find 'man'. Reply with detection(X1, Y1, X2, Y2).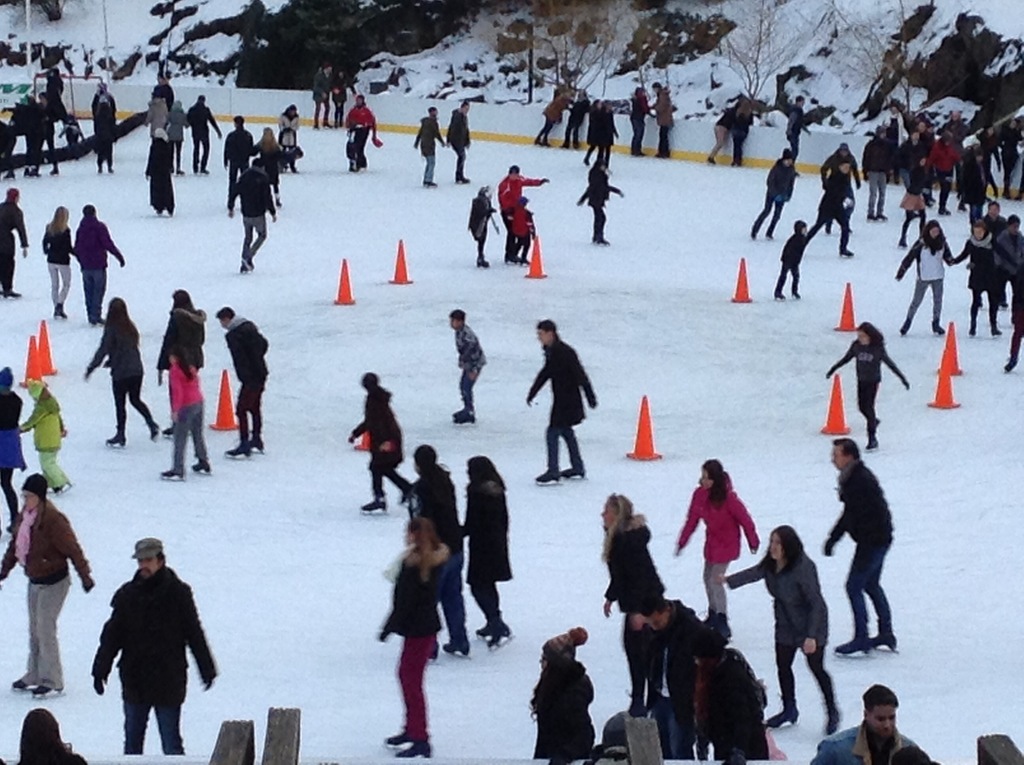
detection(74, 208, 129, 332).
